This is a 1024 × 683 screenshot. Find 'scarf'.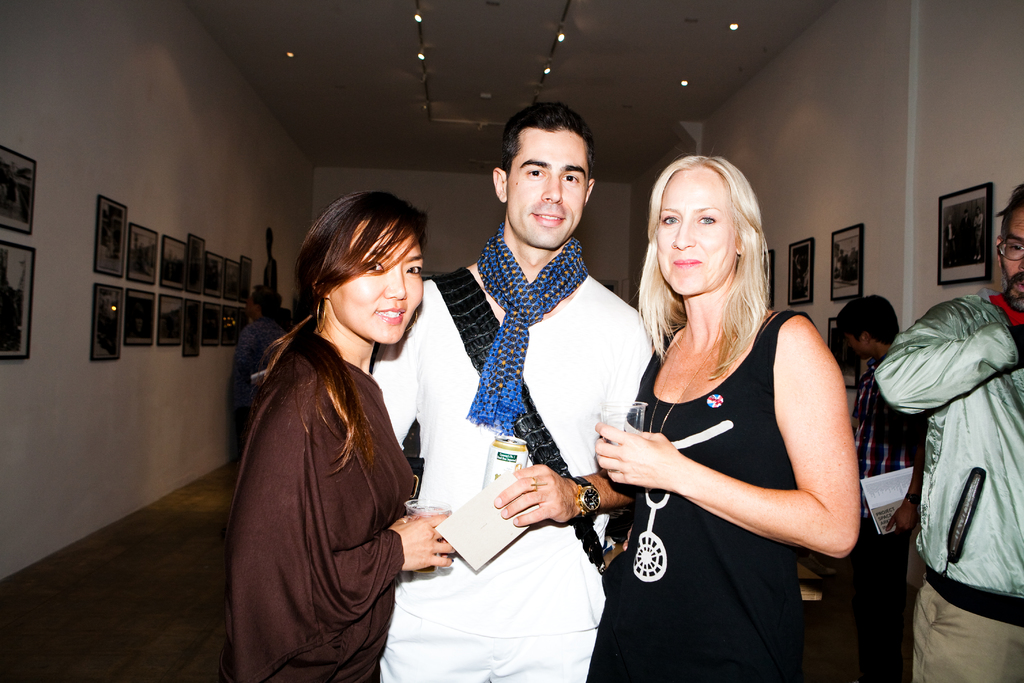
Bounding box: [465,218,591,427].
